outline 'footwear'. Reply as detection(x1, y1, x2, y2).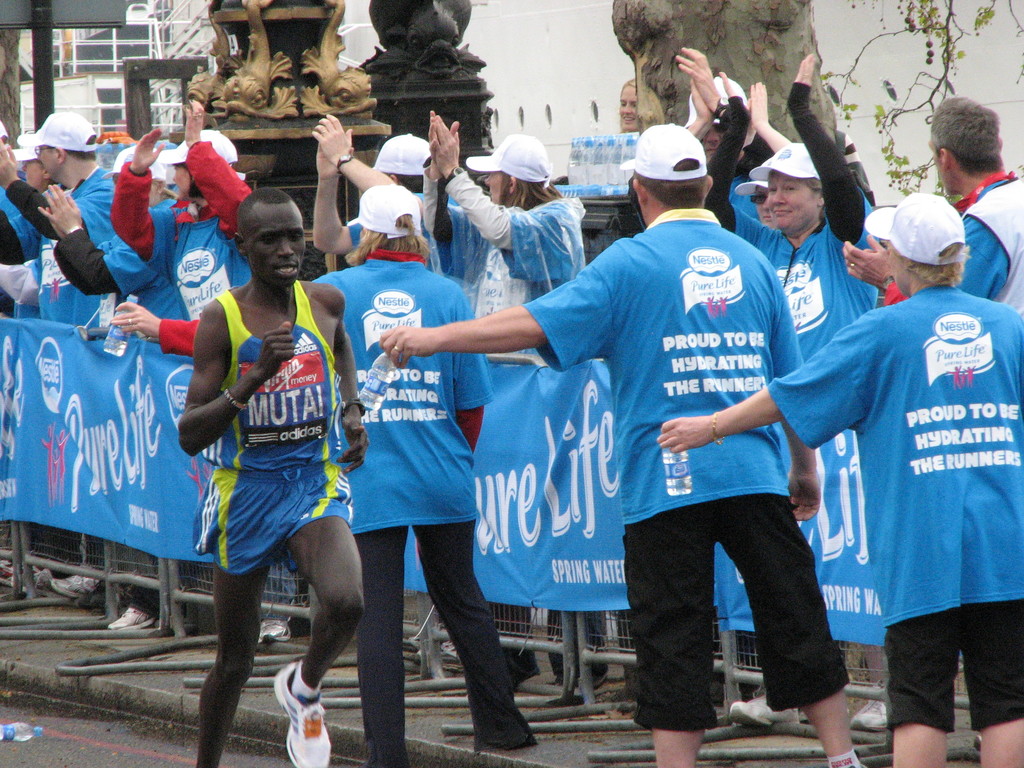
detection(108, 606, 156, 633).
